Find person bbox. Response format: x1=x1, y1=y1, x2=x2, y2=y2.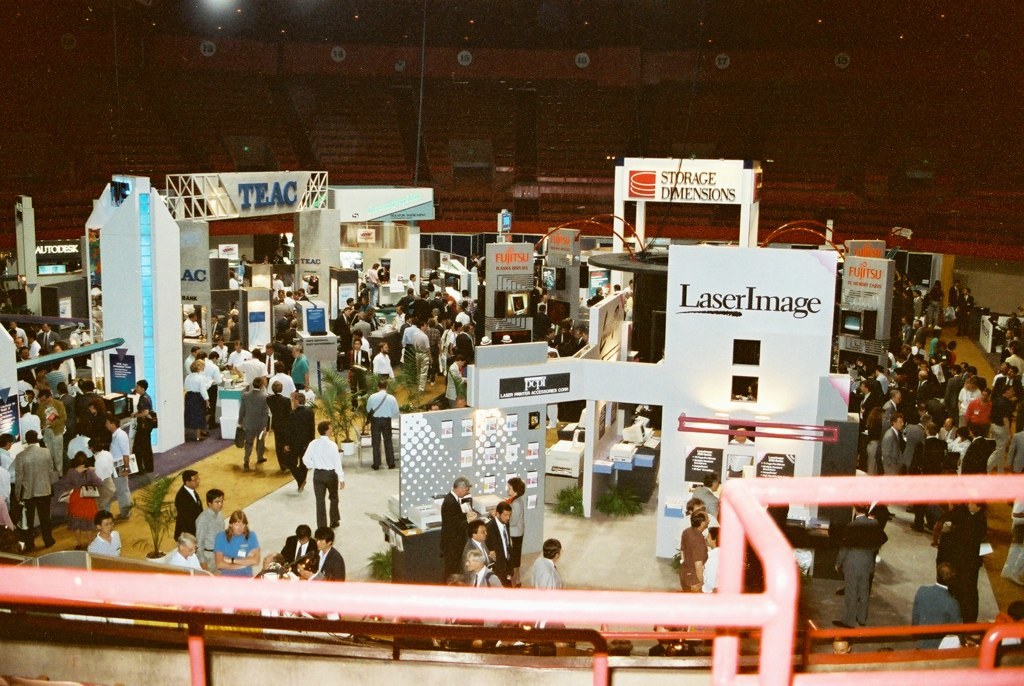
x1=459, y1=291, x2=473, y2=311.
